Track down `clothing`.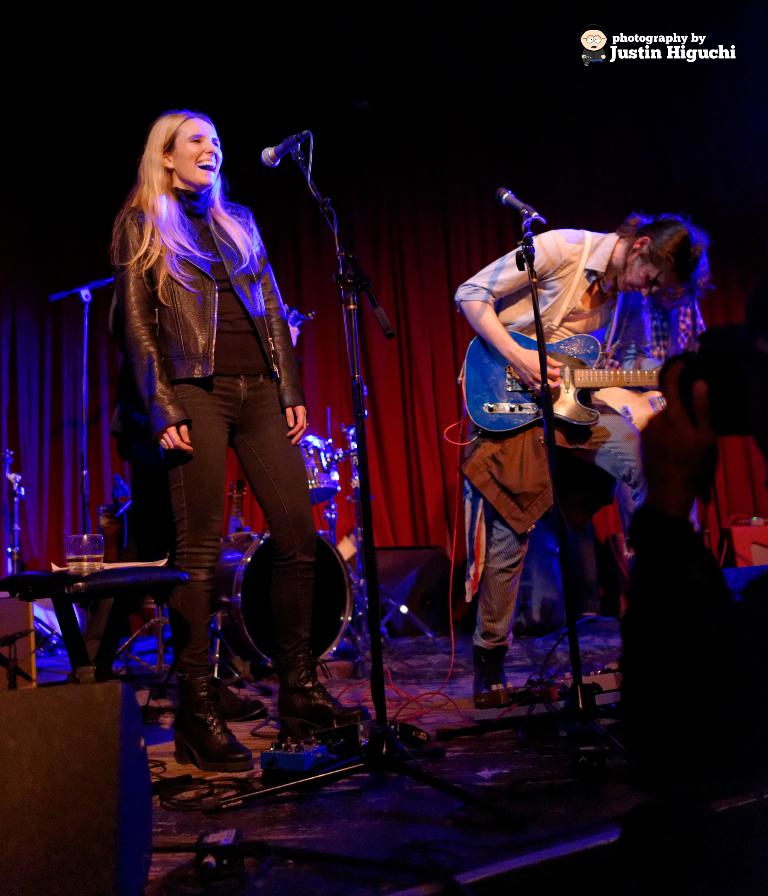
Tracked to locate(98, 137, 315, 629).
